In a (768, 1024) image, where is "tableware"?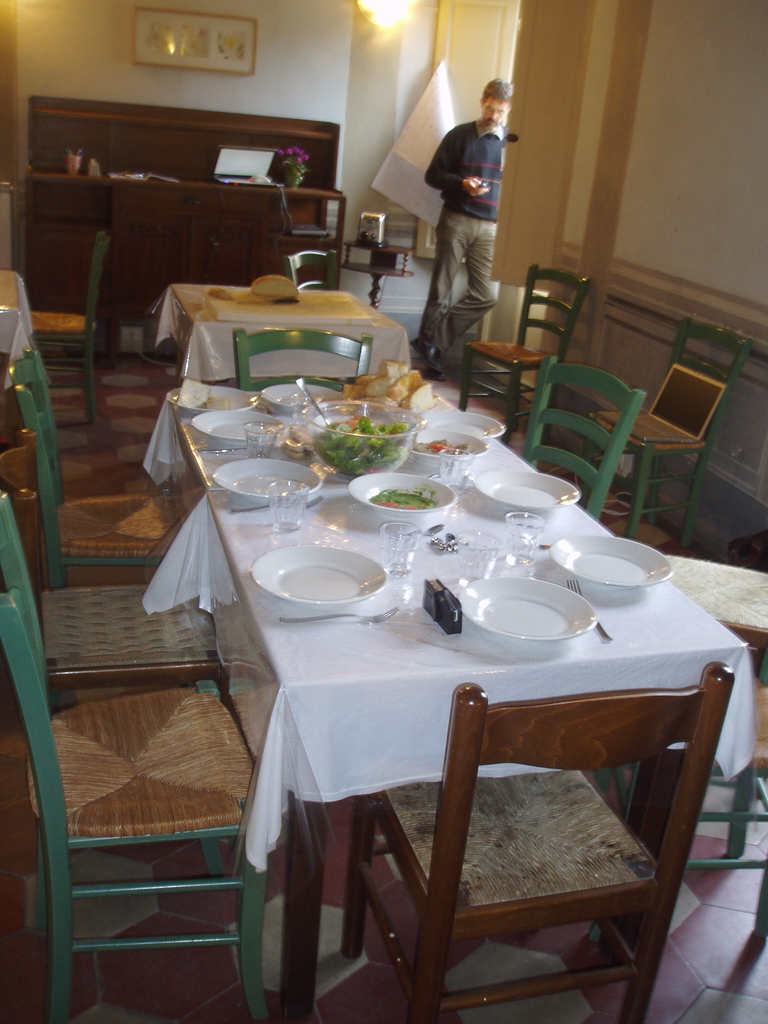
select_region(502, 509, 543, 562).
